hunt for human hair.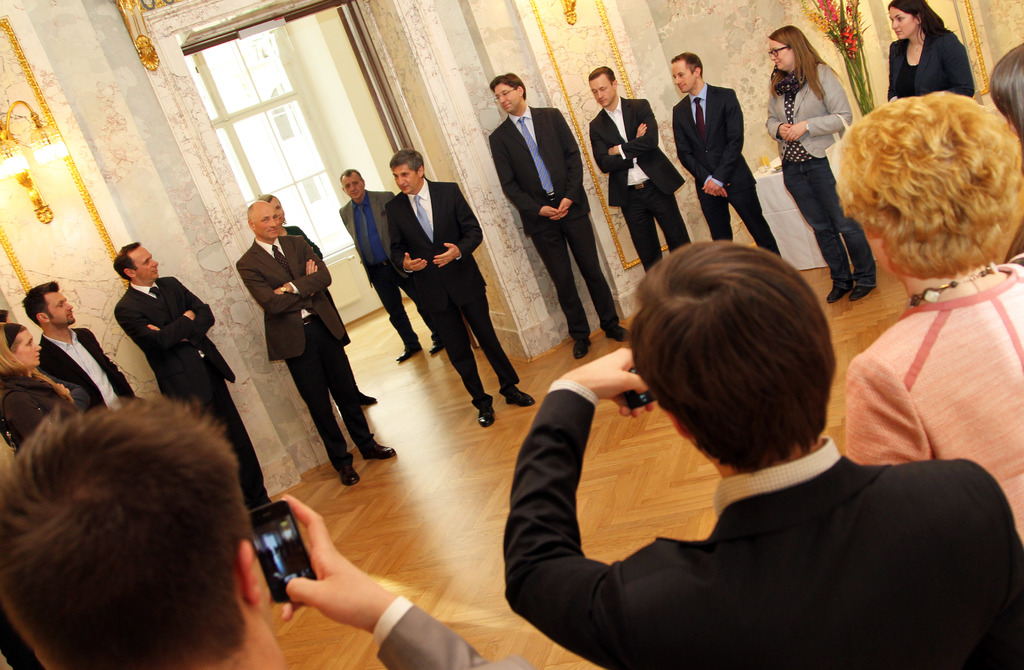
Hunted down at <region>257, 190, 275, 207</region>.
